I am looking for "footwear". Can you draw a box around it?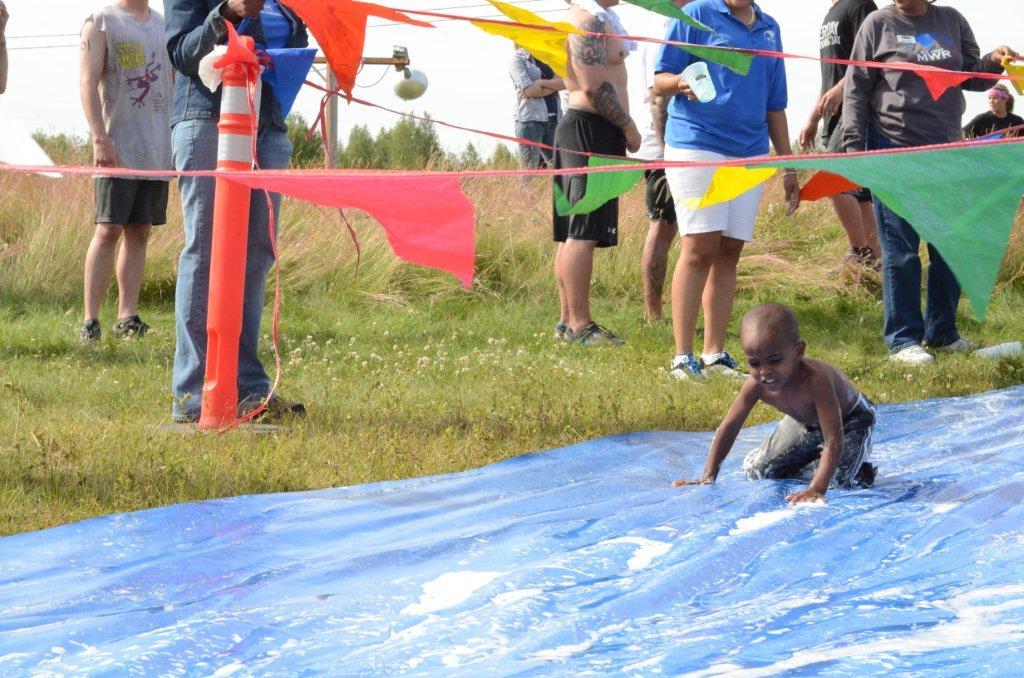
Sure, the bounding box is (left=892, top=346, right=934, bottom=370).
